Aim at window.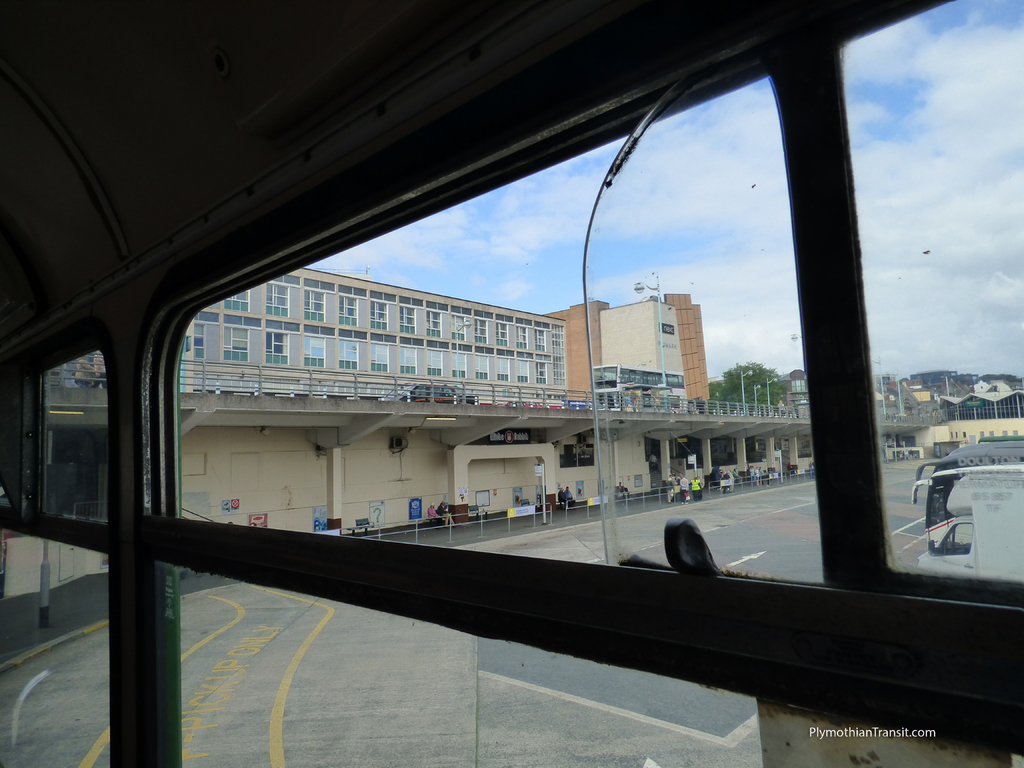
Aimed at detection(301, 335, 324, 374).
